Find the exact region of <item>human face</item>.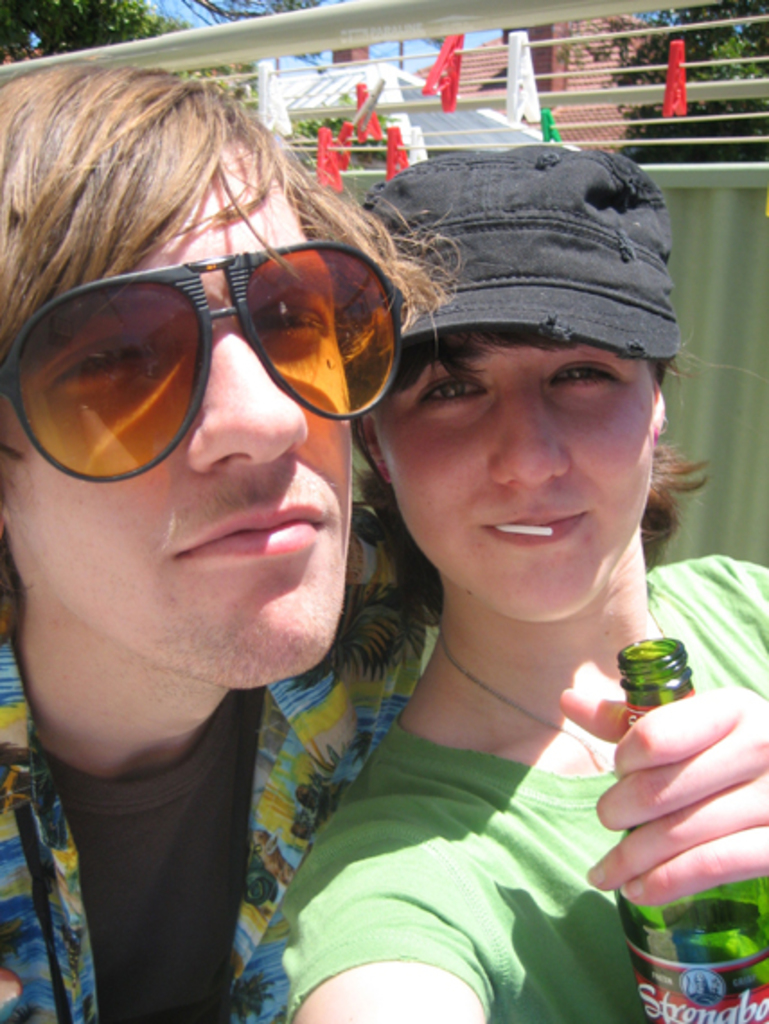
Exact region: crop(7, 111, 358, 679).
